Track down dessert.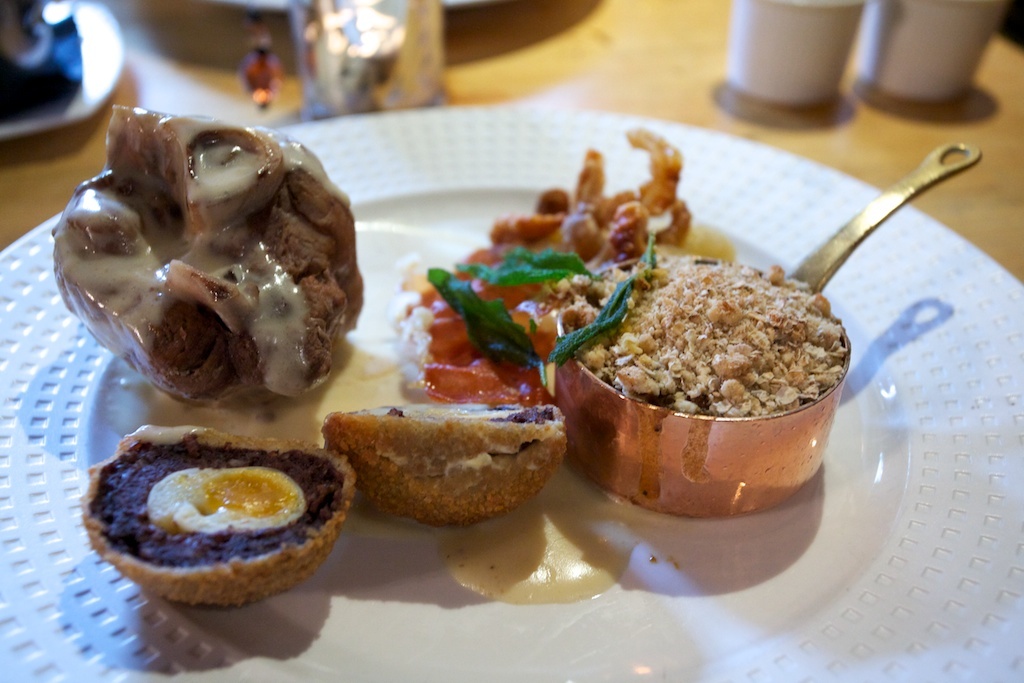
Tracked to [x1=70, y1=423, x2=344, y2=603].
